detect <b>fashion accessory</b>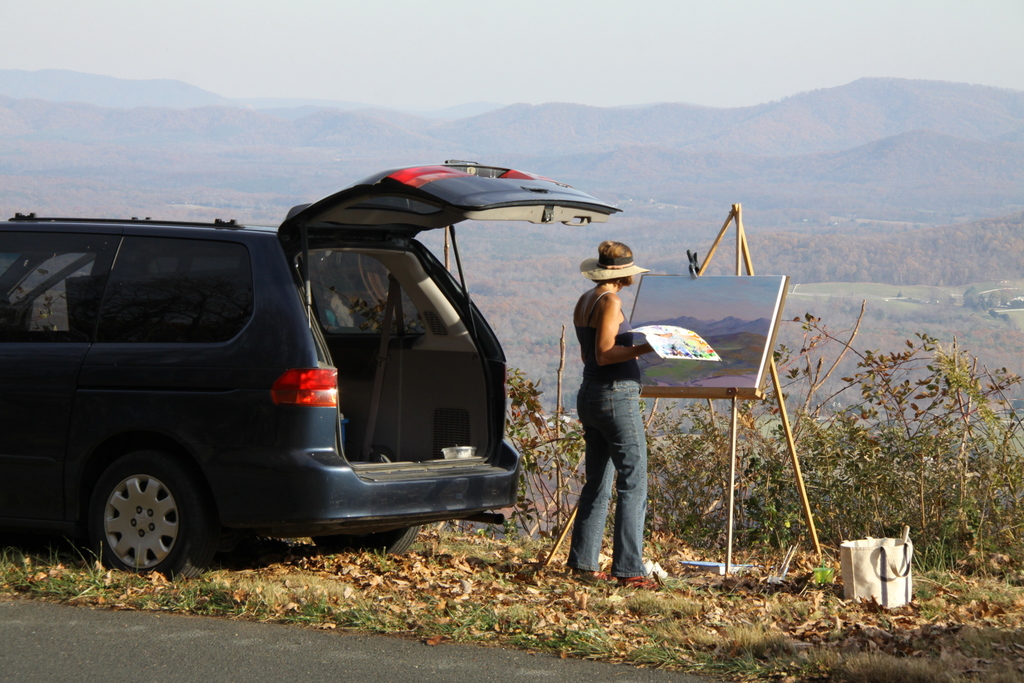
(576,238,653,283)
